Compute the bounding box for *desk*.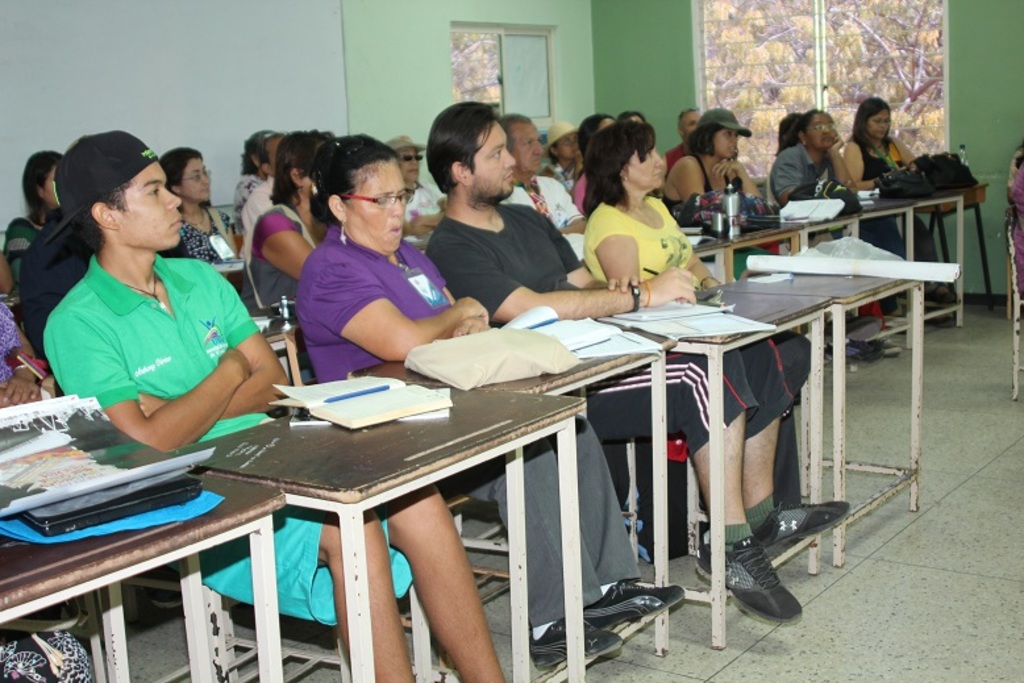
box=[7, 476, 284, 682].
